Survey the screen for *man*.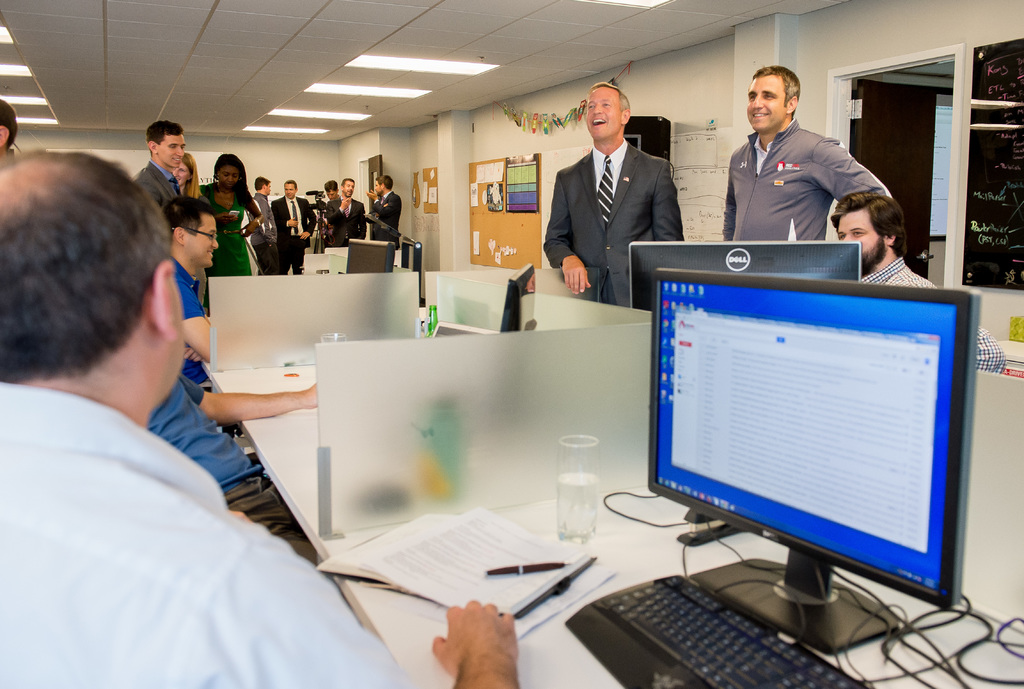
Survey found: 724 59 899 246.
